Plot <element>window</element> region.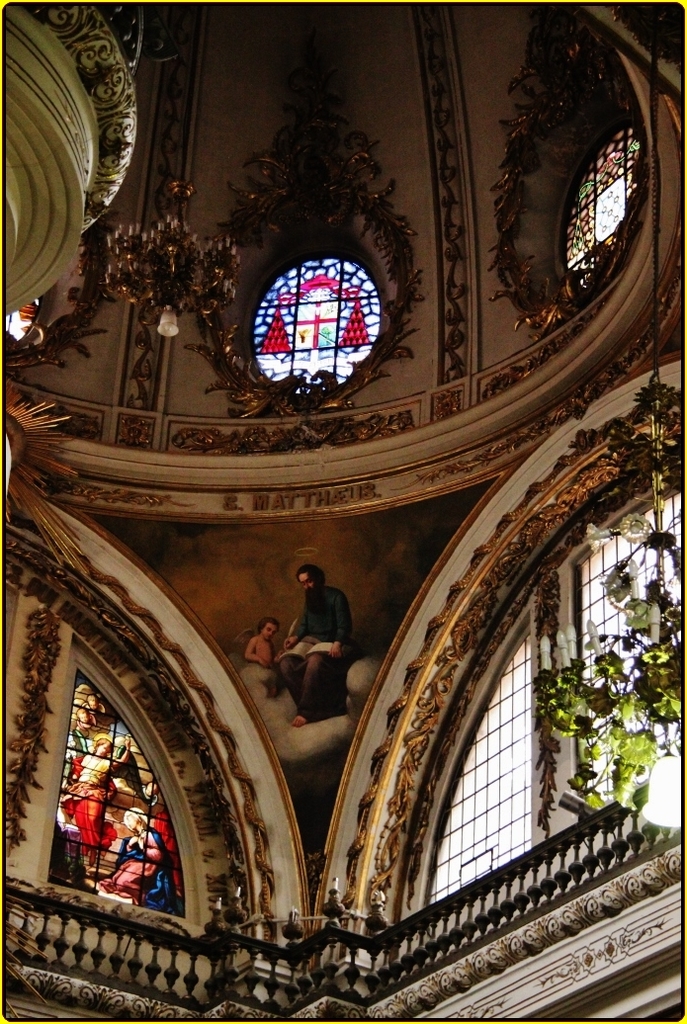
Plotted at {"x1": 422, "y1": 450, "x2": 686, "y2": 901}.
